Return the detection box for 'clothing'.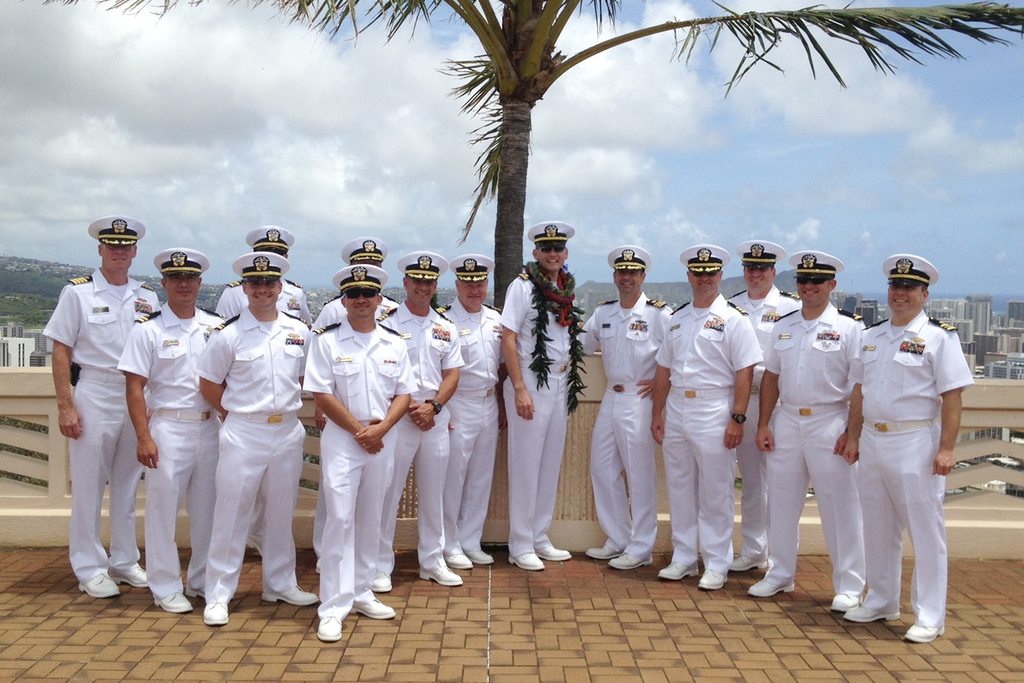
select_region(756, 304, 861, 598).
